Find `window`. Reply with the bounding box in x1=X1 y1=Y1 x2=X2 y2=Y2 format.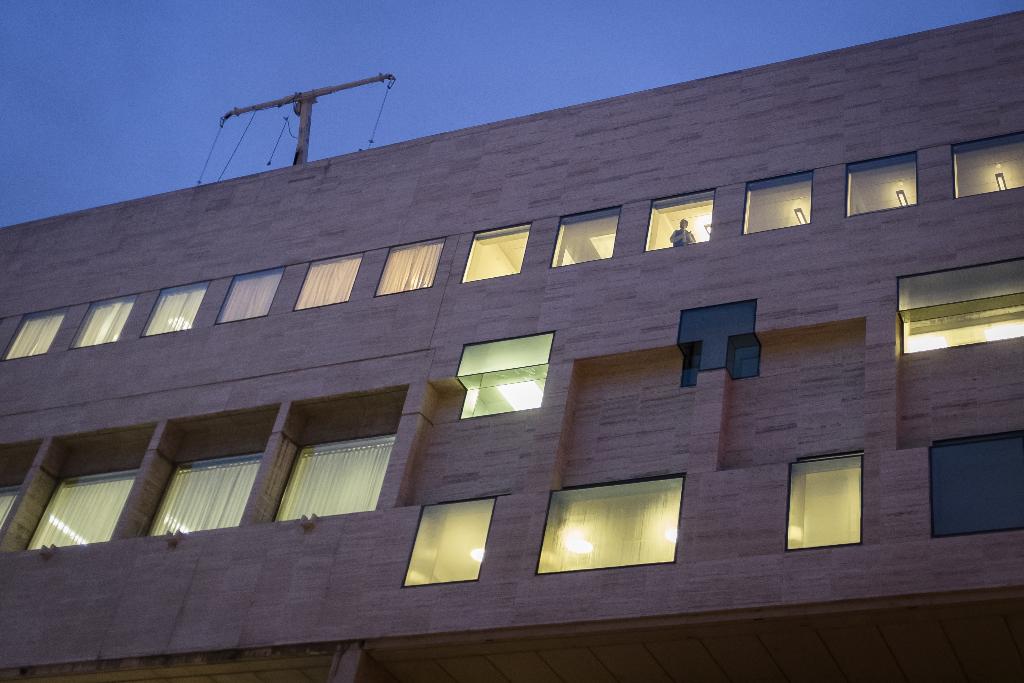
x1=644 y1=185 x2=716 y2=253.
